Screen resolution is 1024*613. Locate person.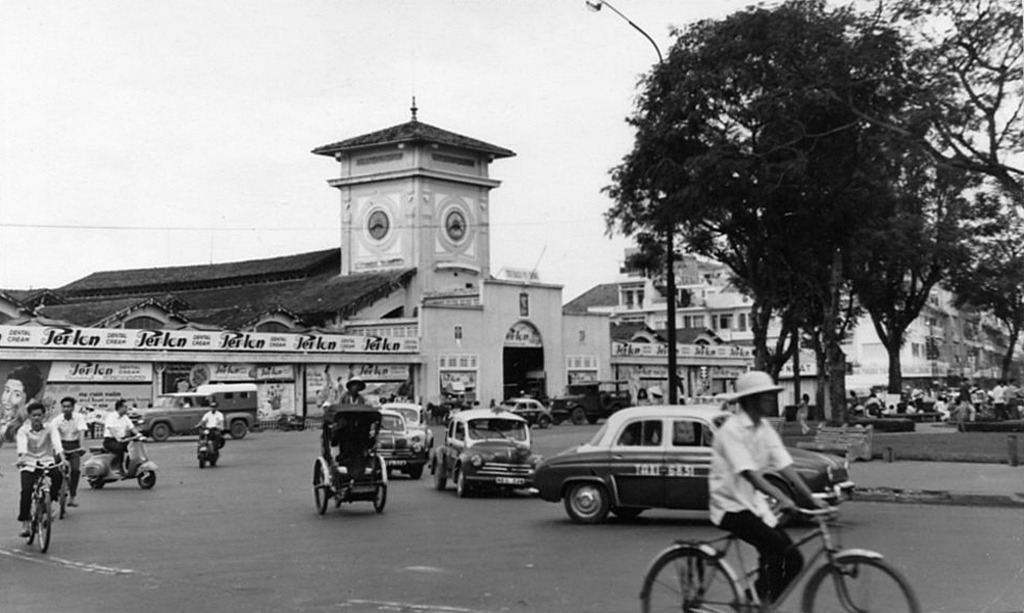
331, 372, 370, 433.
